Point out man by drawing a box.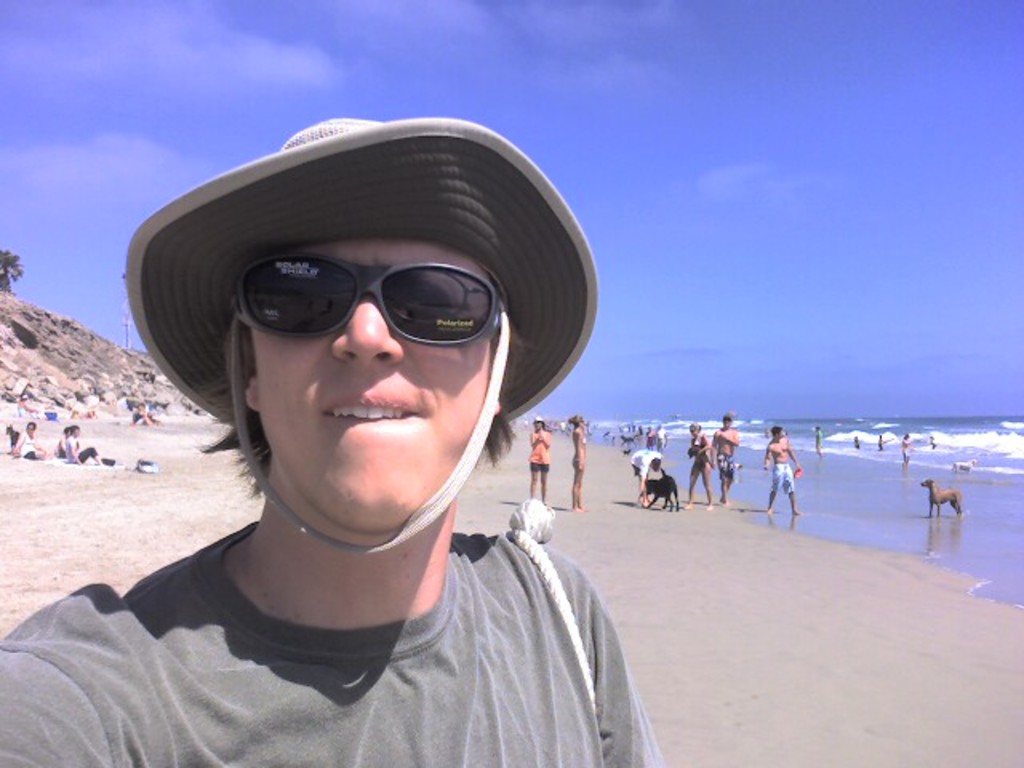
0 114 656 766.
